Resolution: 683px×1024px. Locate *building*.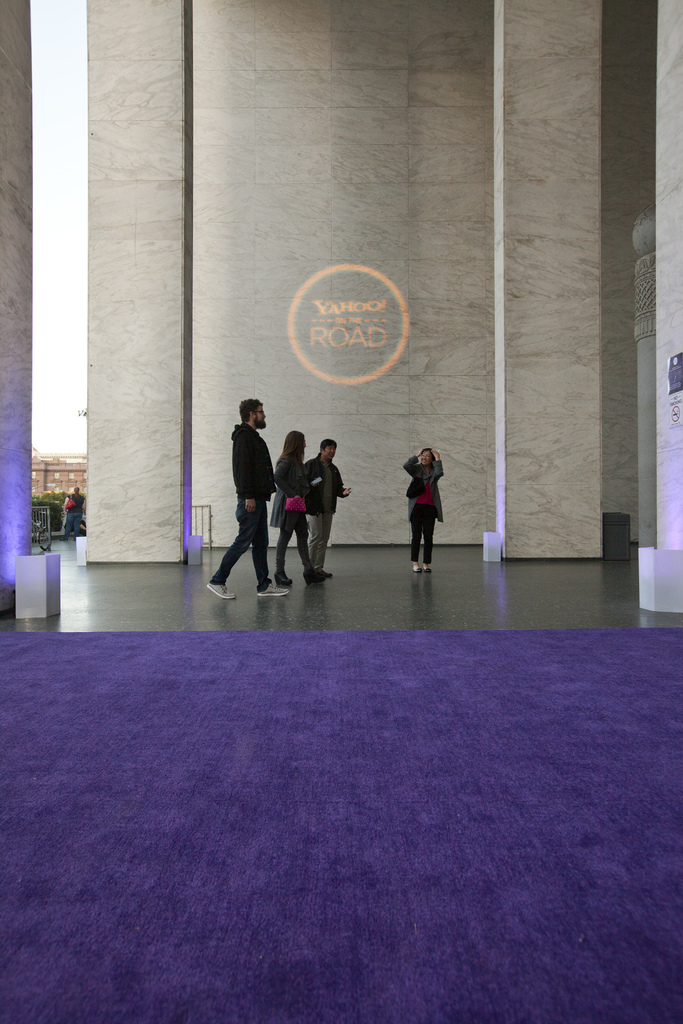
<bbox>0, 0, 682, 1023</bbox>.
